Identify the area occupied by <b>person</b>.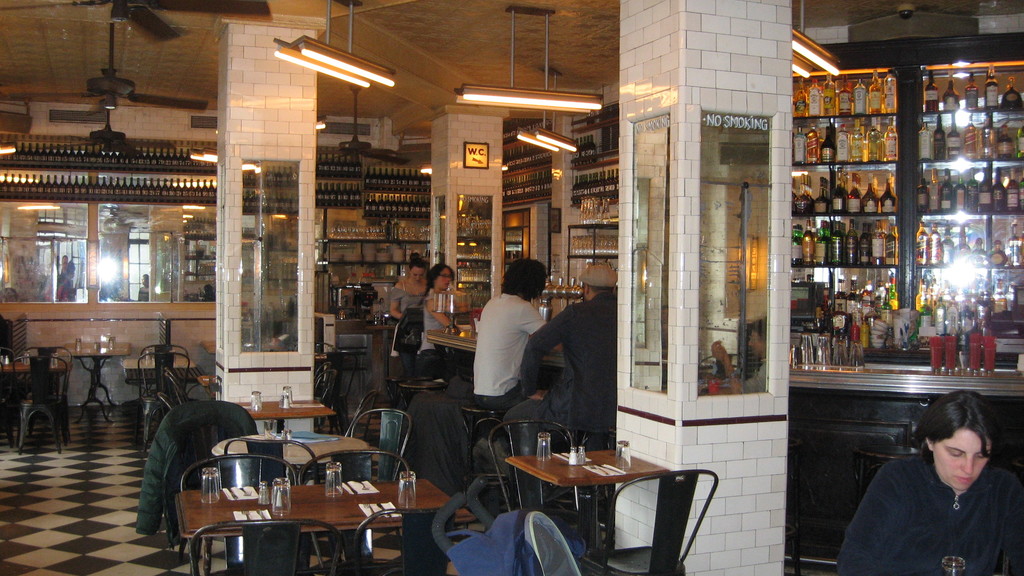
Area: left=838, top=385, right=1022, bottom=570.
